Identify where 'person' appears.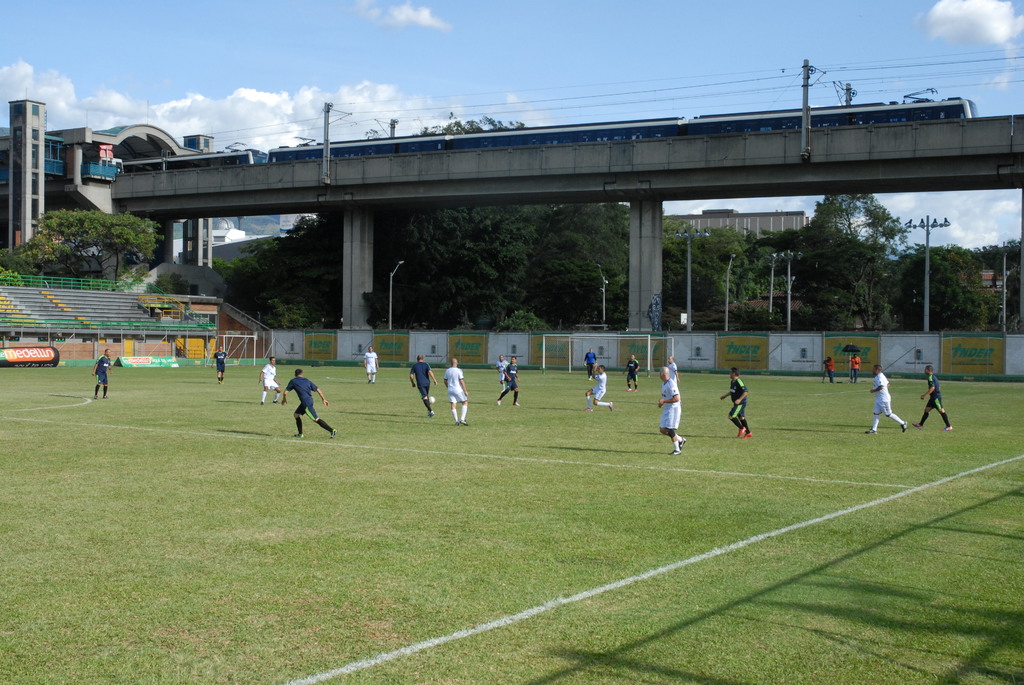
Appears at BBox(407, 355, 437, 417).
